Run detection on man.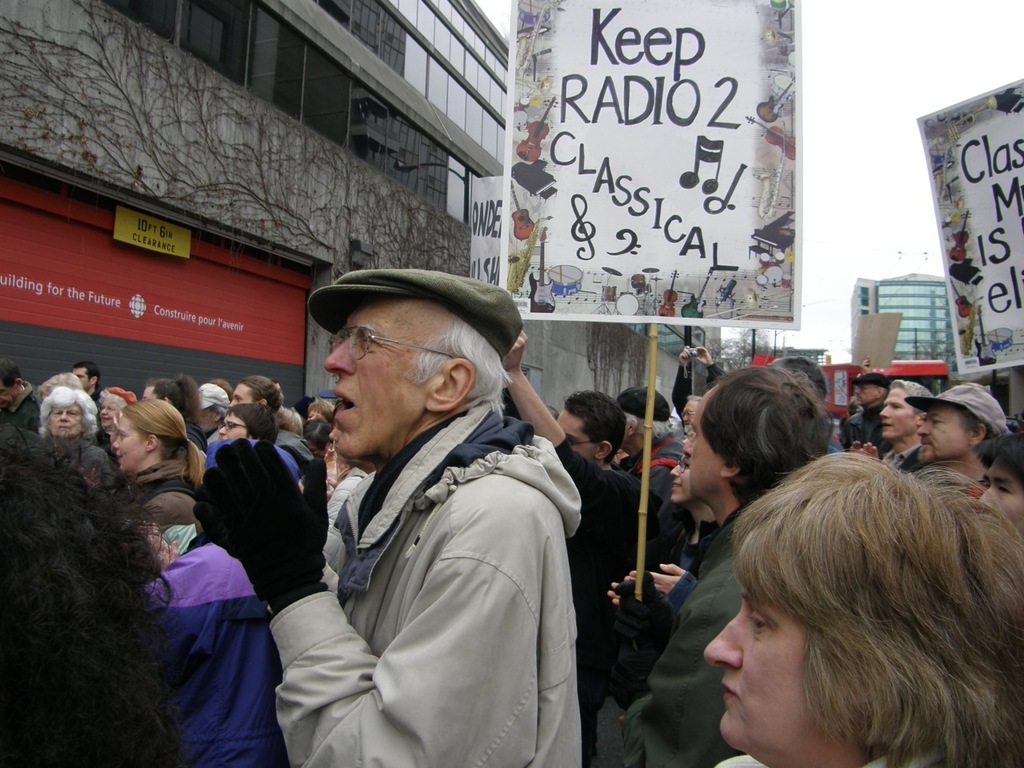
Result: (left=74, top=362, right=104, bottom=448).
